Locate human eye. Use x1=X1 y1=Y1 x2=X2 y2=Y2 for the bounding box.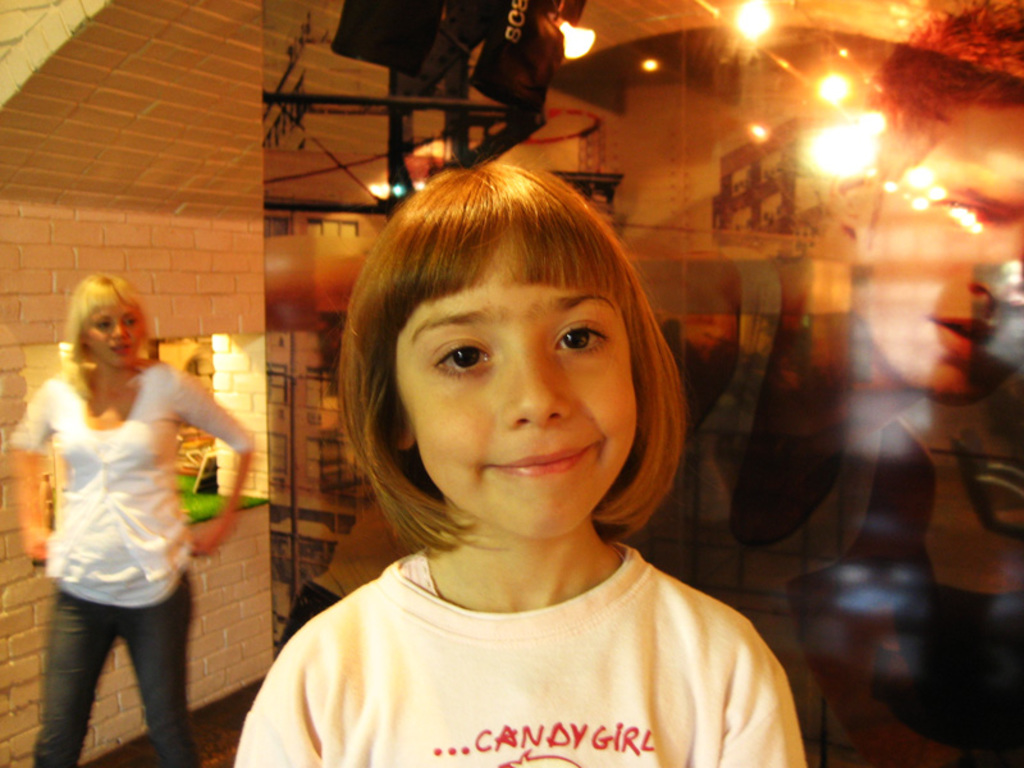
x1=927 y1=192 x2=1009 y2=239.
